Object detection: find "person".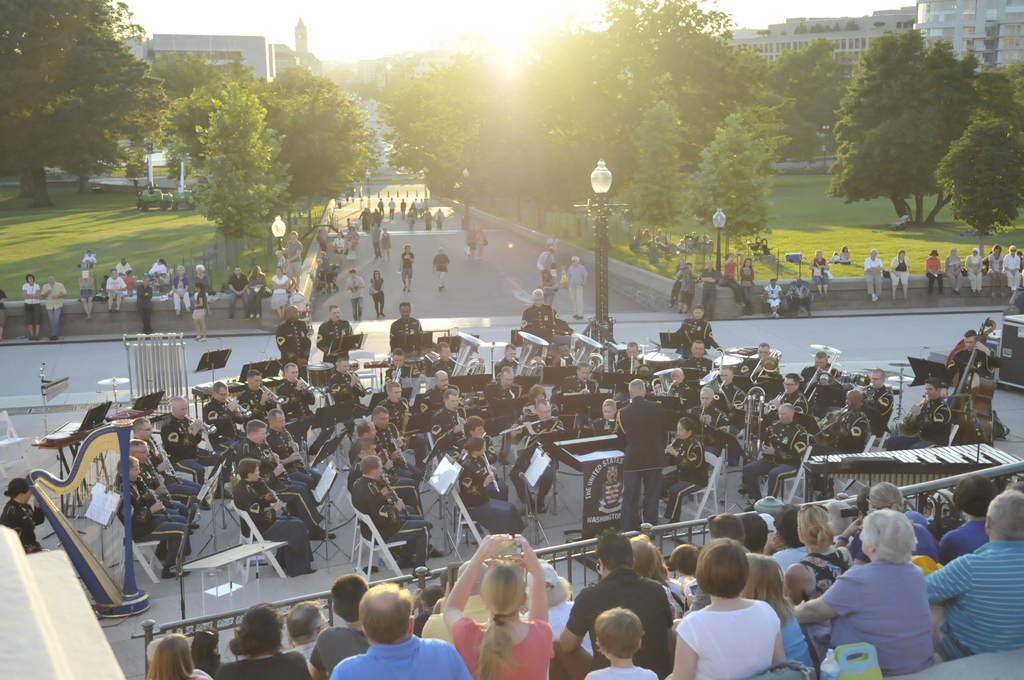
<box>23,273,40,339</box>.
